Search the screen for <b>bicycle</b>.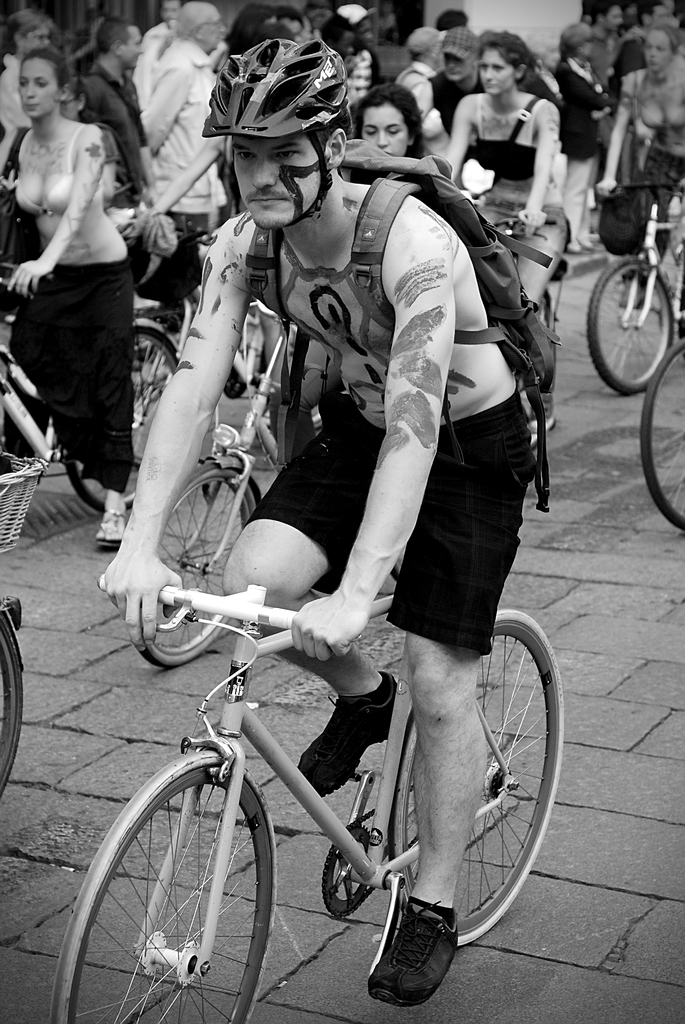
Found at (left=60, top=513, right=570, bottom=1023).
